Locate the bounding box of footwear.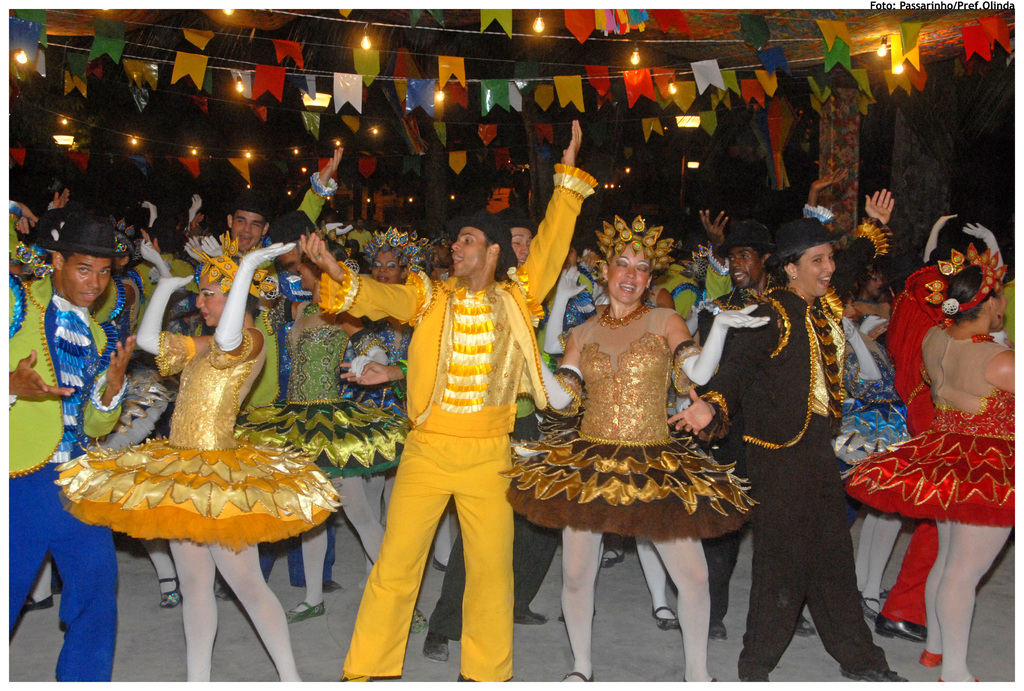
Bounding box: left=214, top=583, right=236, bottom=600.
